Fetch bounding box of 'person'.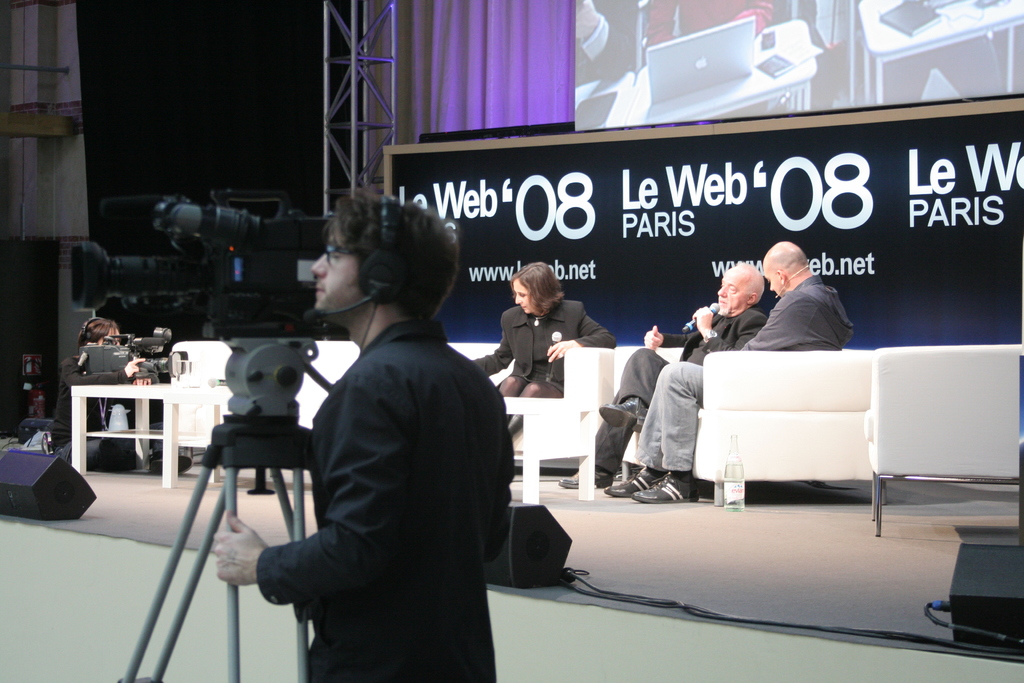
Bbox: bbox(49, 315, 191, 477).
